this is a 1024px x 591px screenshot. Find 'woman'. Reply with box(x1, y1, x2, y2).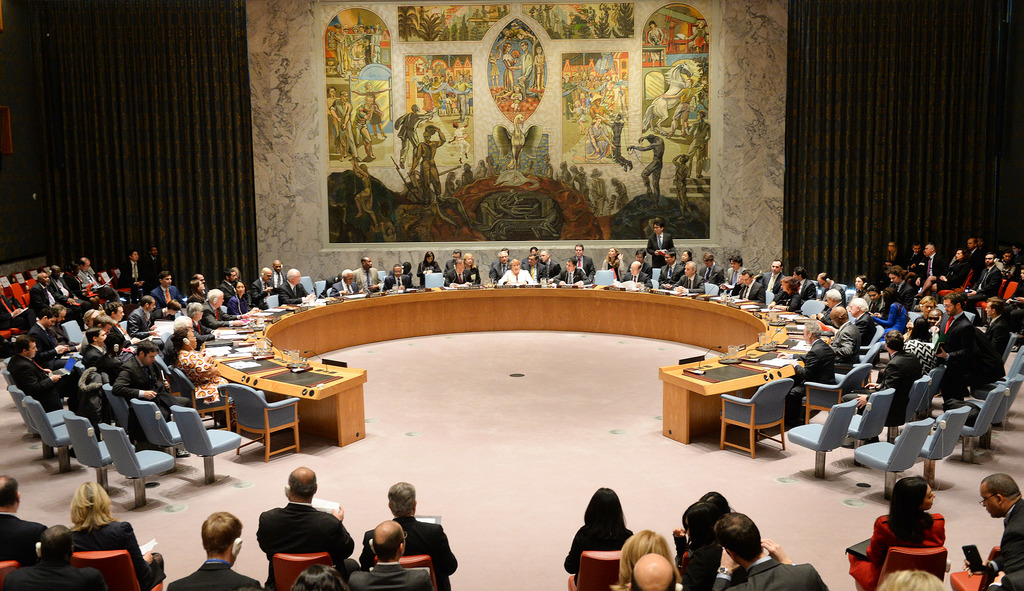
box(761, 274, 803, 305).
